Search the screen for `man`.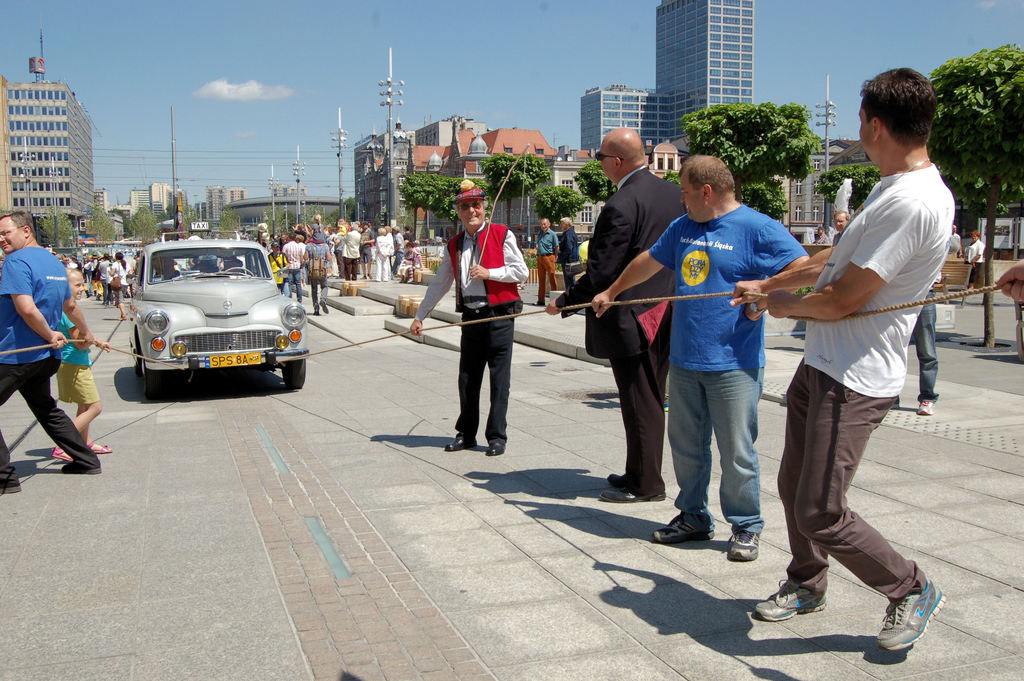
Found at <region>405, 177, 527, 455</region>.
